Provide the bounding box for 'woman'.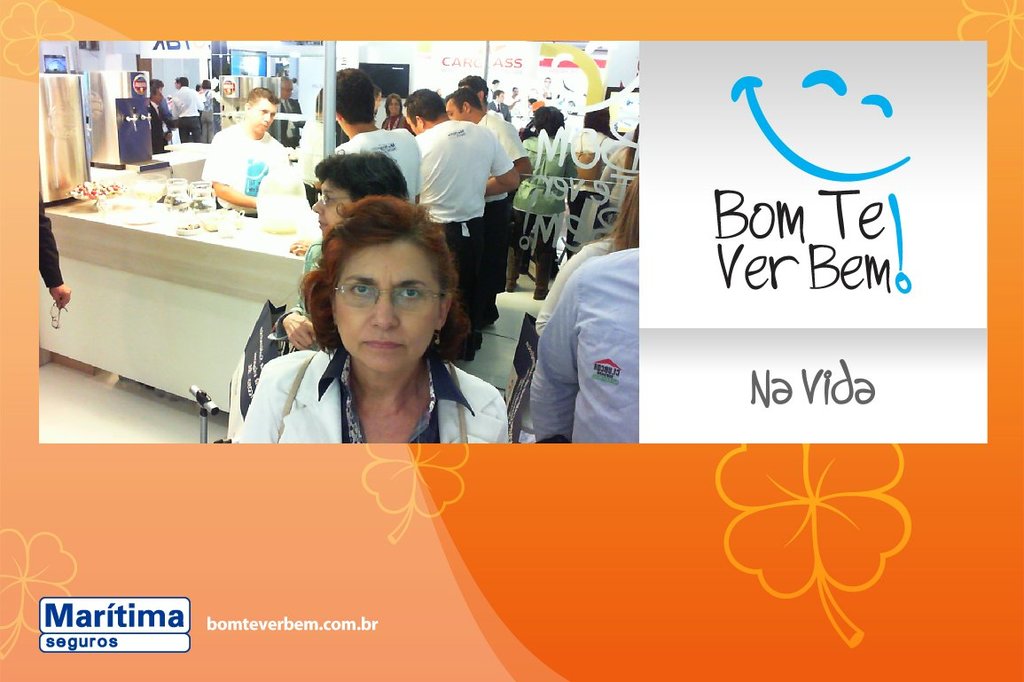
crop(378, 96, 407, 130).
